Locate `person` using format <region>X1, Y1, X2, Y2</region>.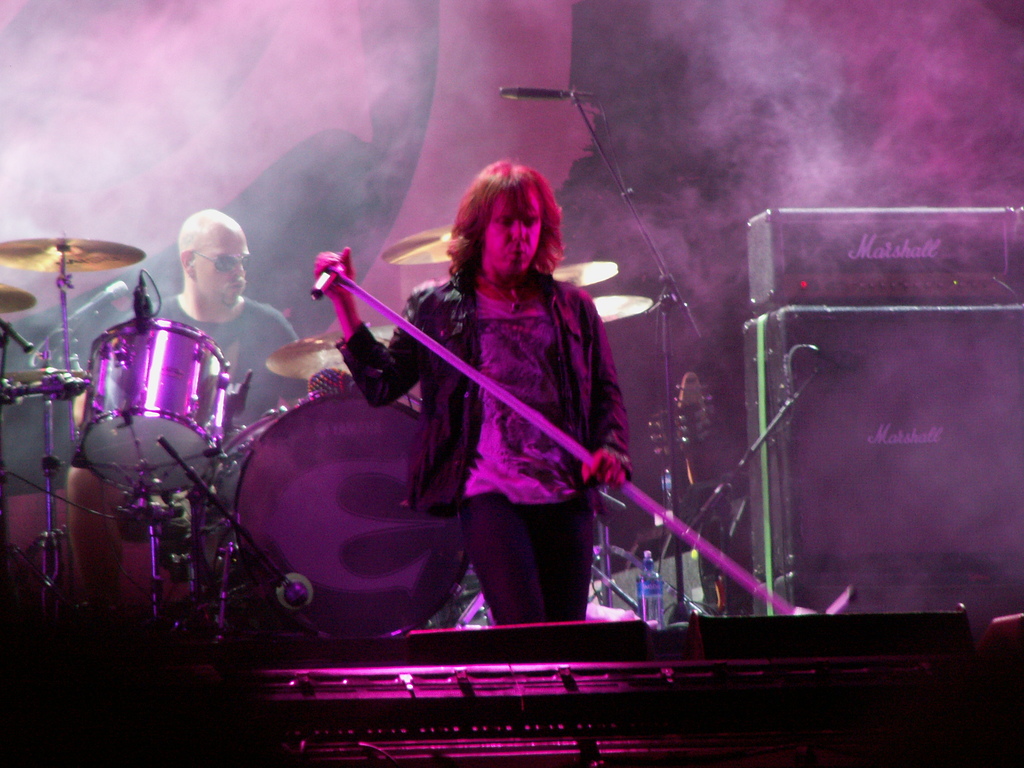
<region>61, 209, 314, 605</region>.
